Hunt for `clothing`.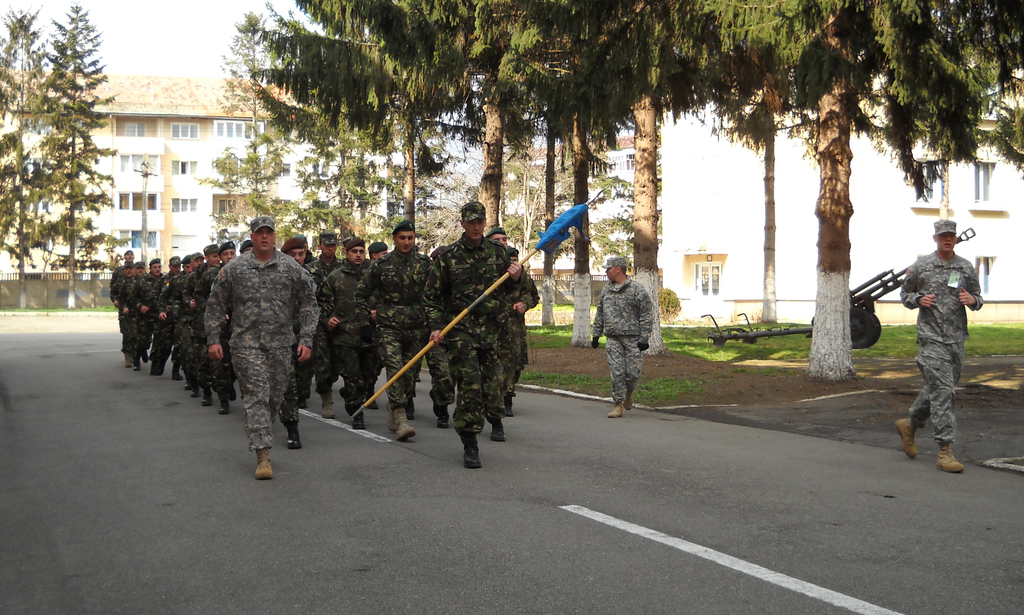
Hunted down at {"x1": 201, "y1": 227, "x2": 314, "y2": 469}.
